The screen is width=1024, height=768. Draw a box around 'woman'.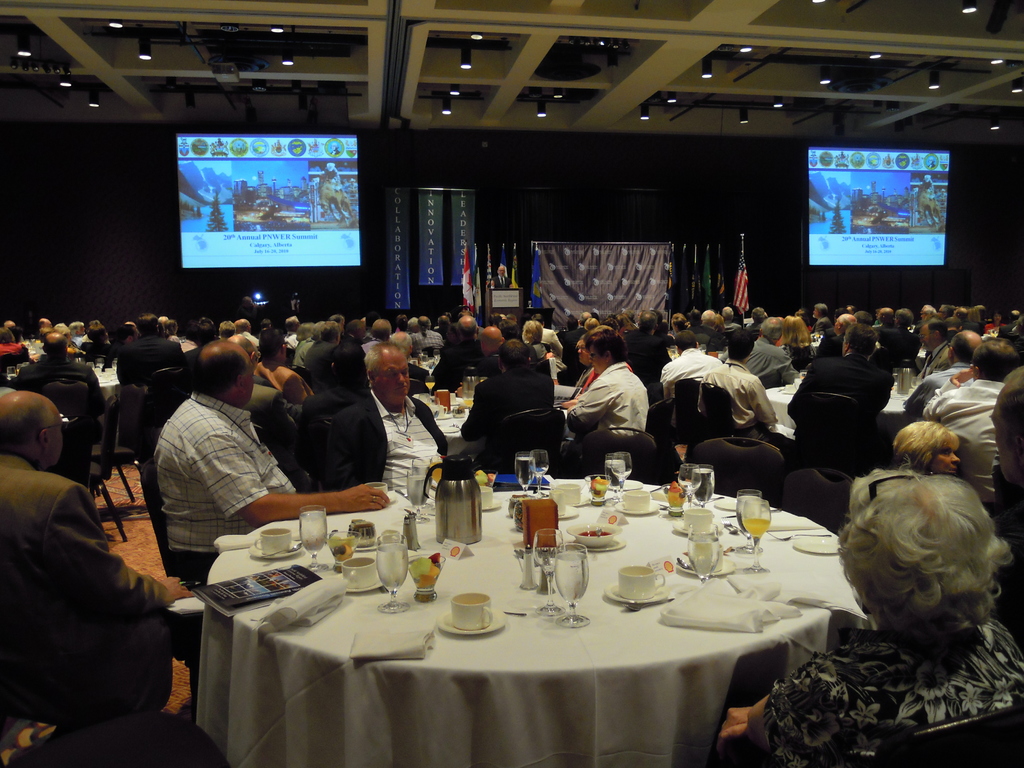
<bbox>713, 471, 1023, 767</bbox>.
